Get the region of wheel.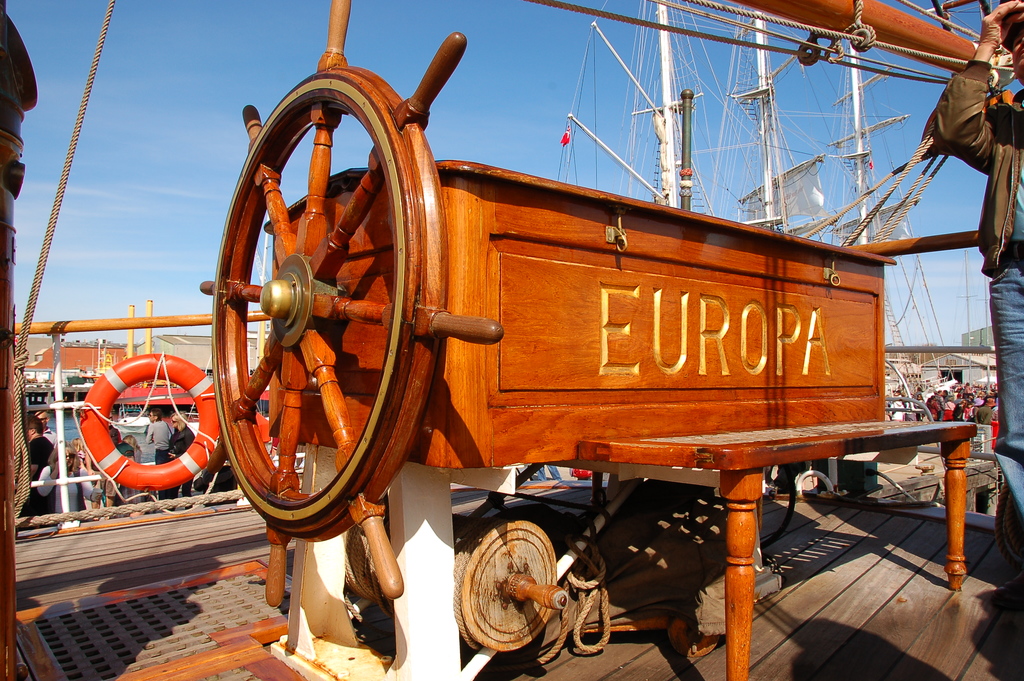
(x1=77, y1=352, x2=230, y2=494).
